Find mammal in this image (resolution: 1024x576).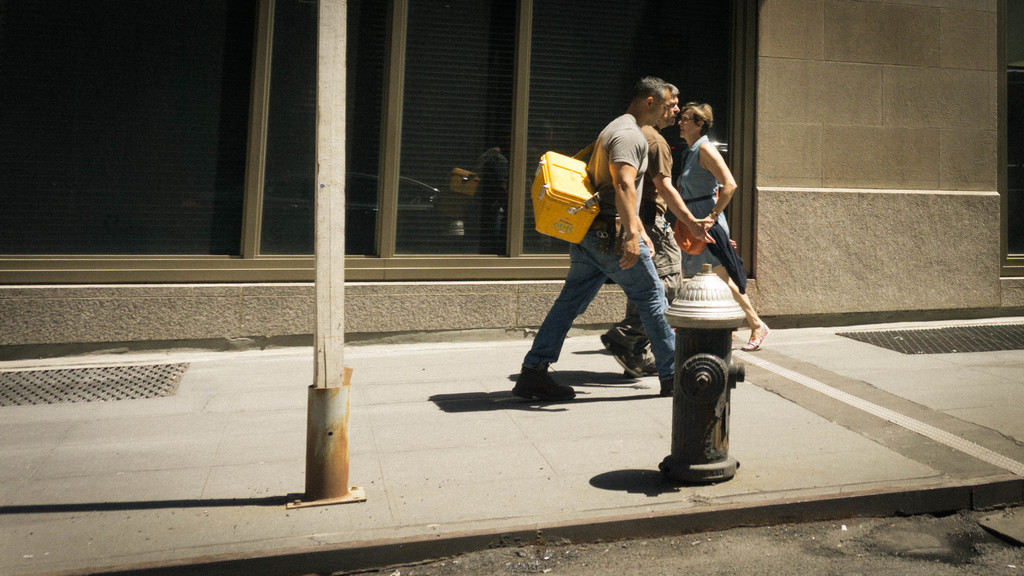
<box>612,103,771,355</box>.
